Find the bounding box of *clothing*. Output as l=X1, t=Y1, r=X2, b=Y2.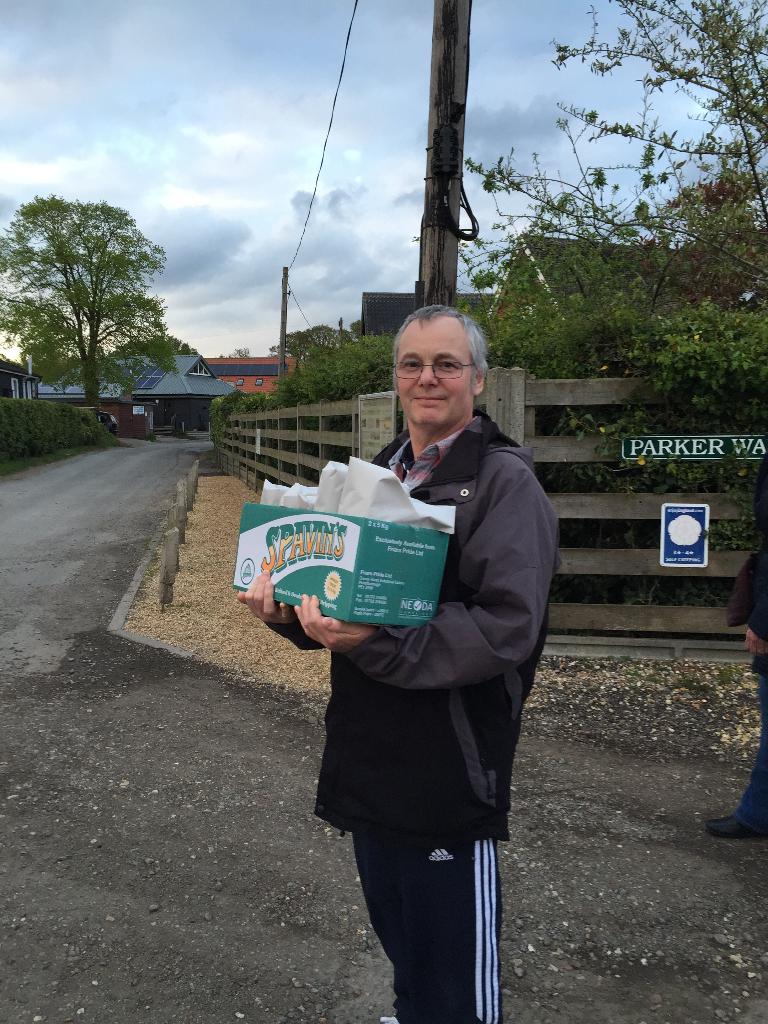
l=265, t=401, r=545, b=956.
